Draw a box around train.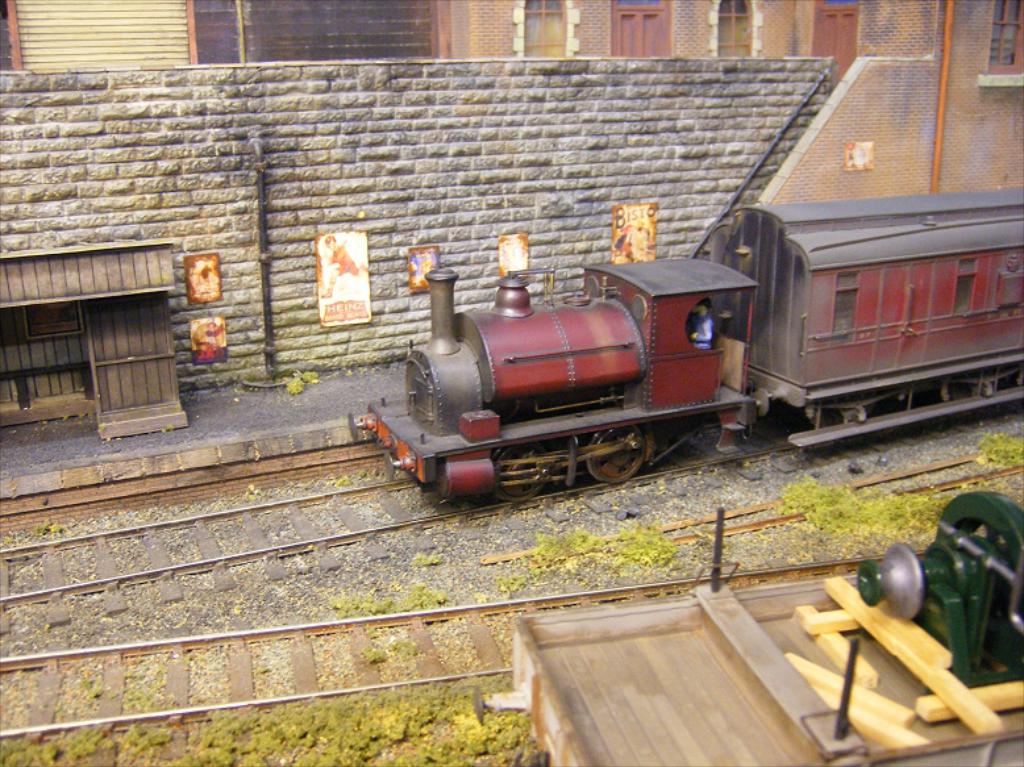
<box>346,182,1023,505</box>.
